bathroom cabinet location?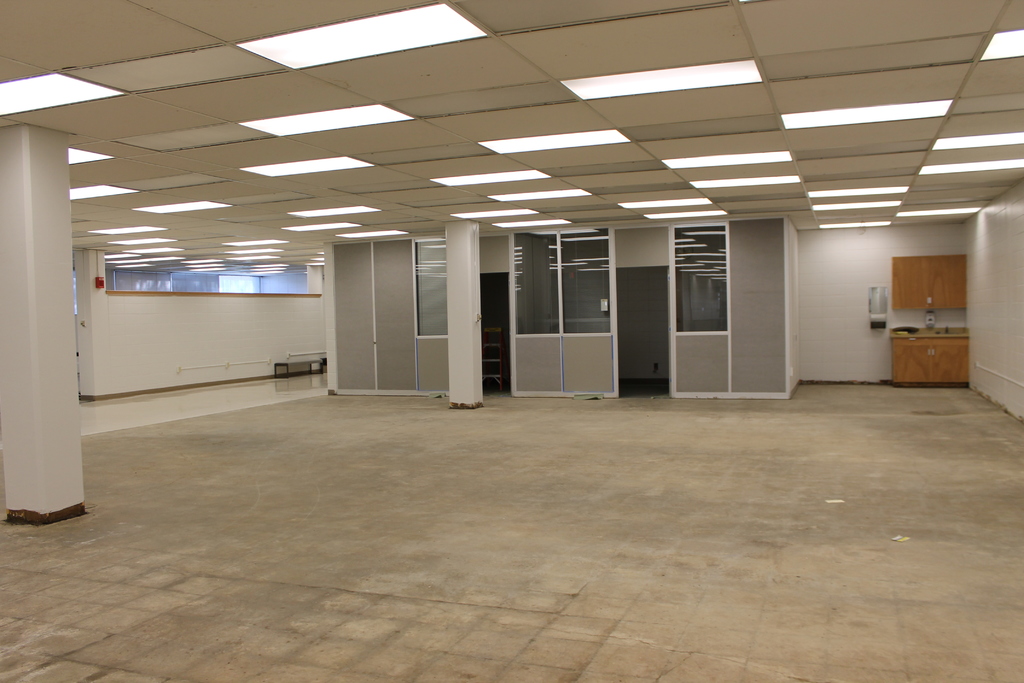
x1=888 y1=324 x2=975 y2=389
